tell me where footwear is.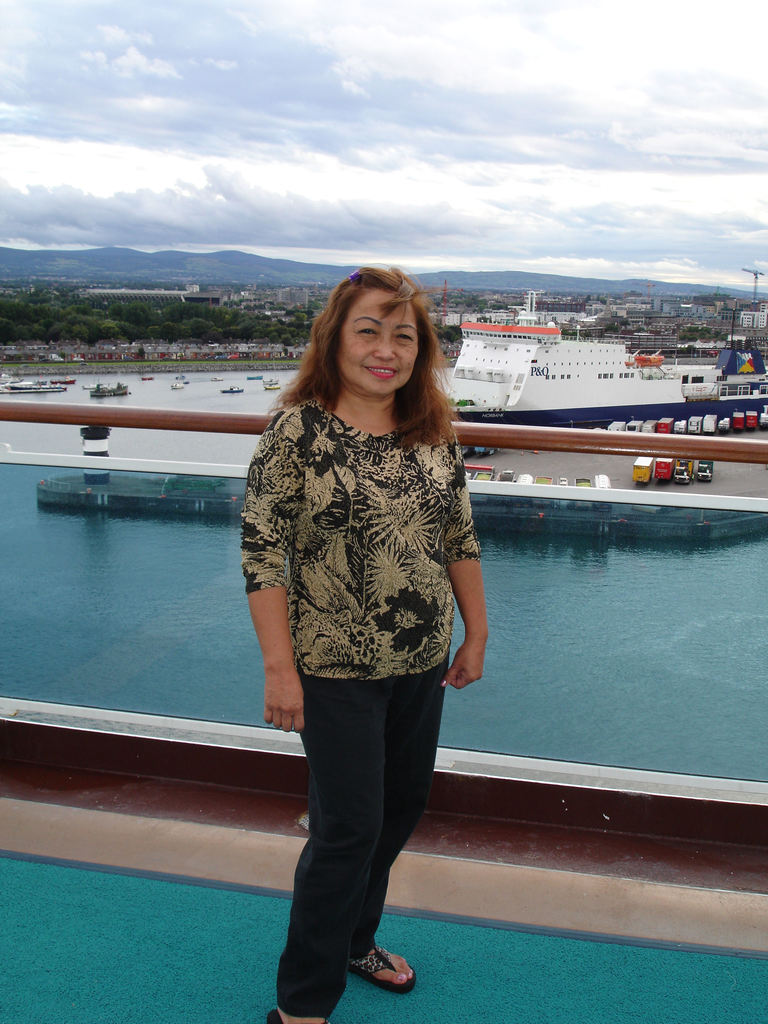
footwear is at 340 927 419 999.
